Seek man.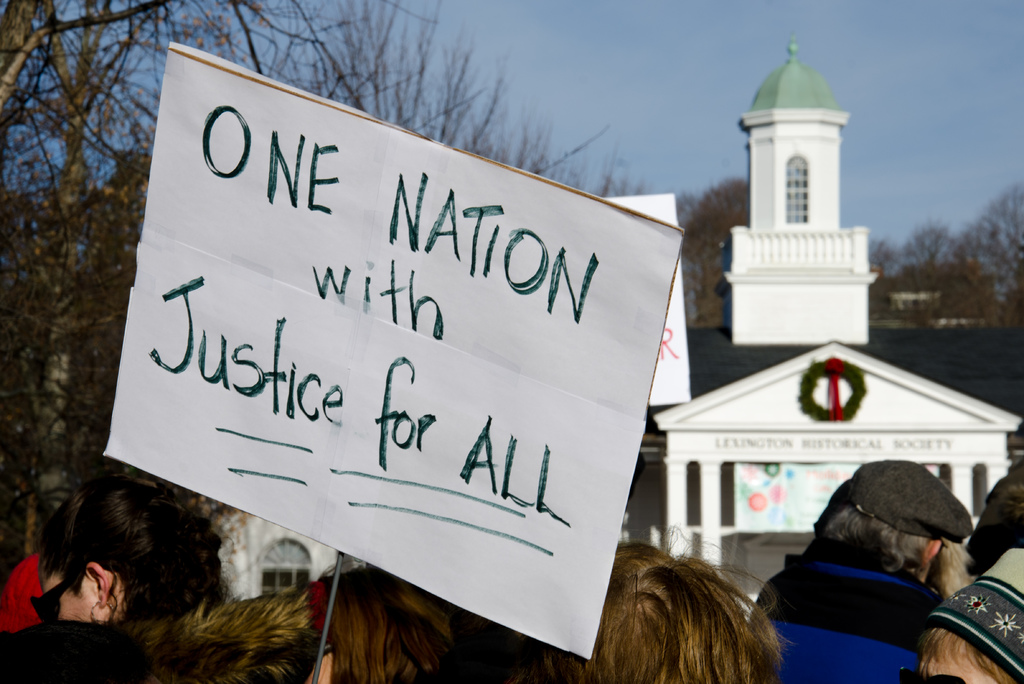
737/465/998/679.
